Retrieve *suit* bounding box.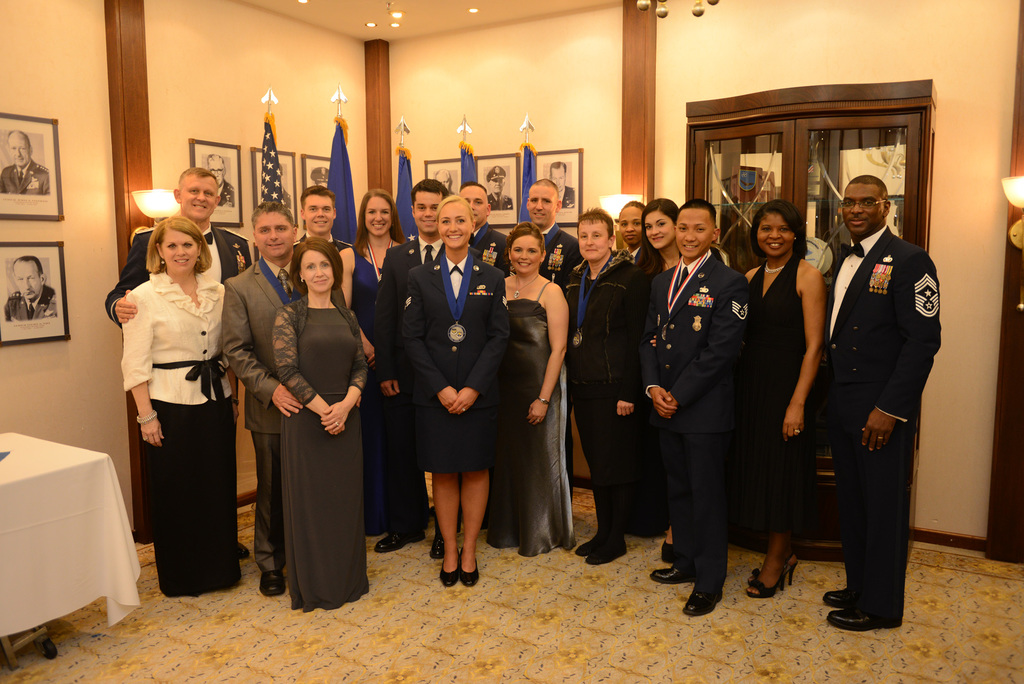
Bounding box: x1=219 y1=180 x2=234 y2=208.
